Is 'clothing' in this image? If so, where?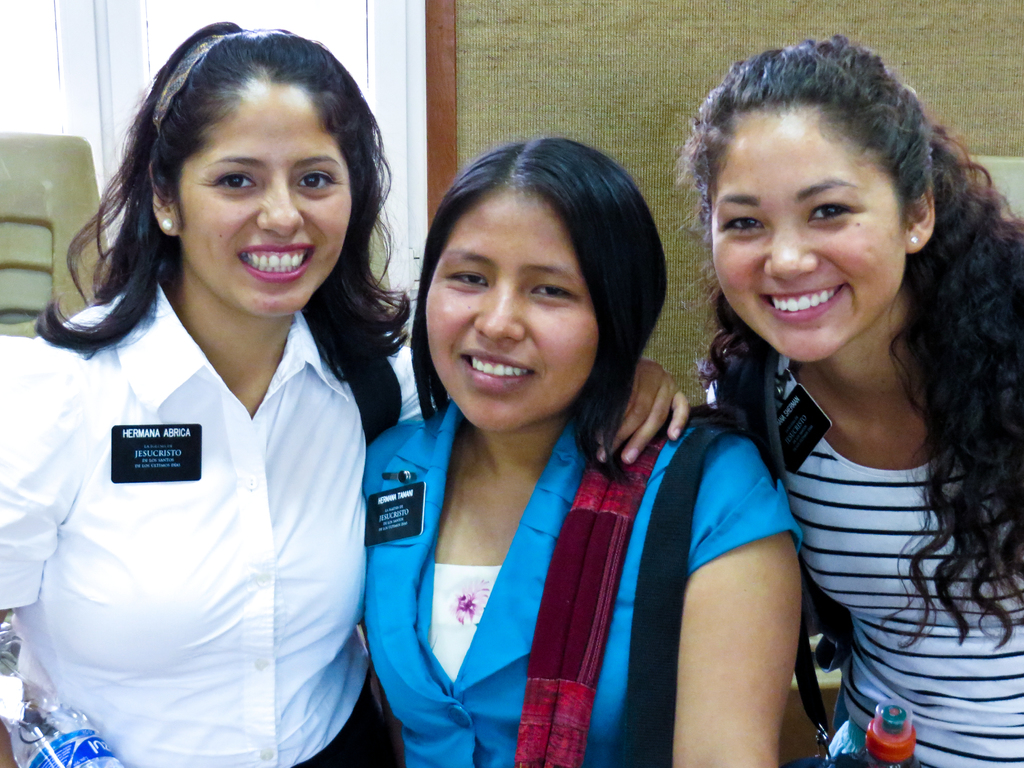
Yes, at <bbox>704, 346, 1023, 767</bbox>.
